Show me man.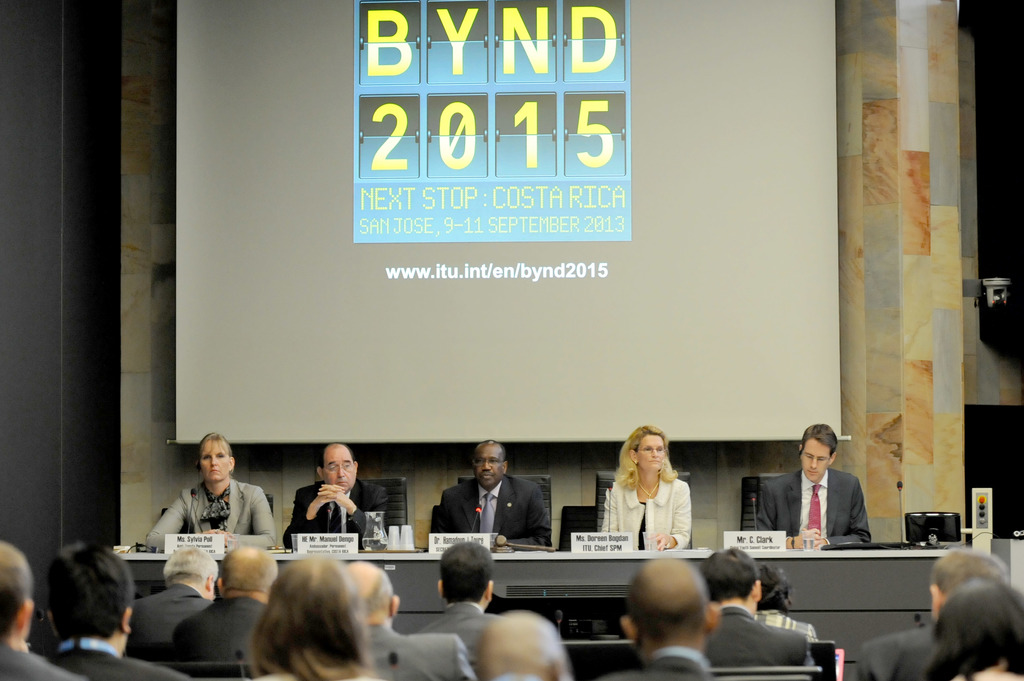
man is here: left=0, top=538, right=72, bottom=680.
